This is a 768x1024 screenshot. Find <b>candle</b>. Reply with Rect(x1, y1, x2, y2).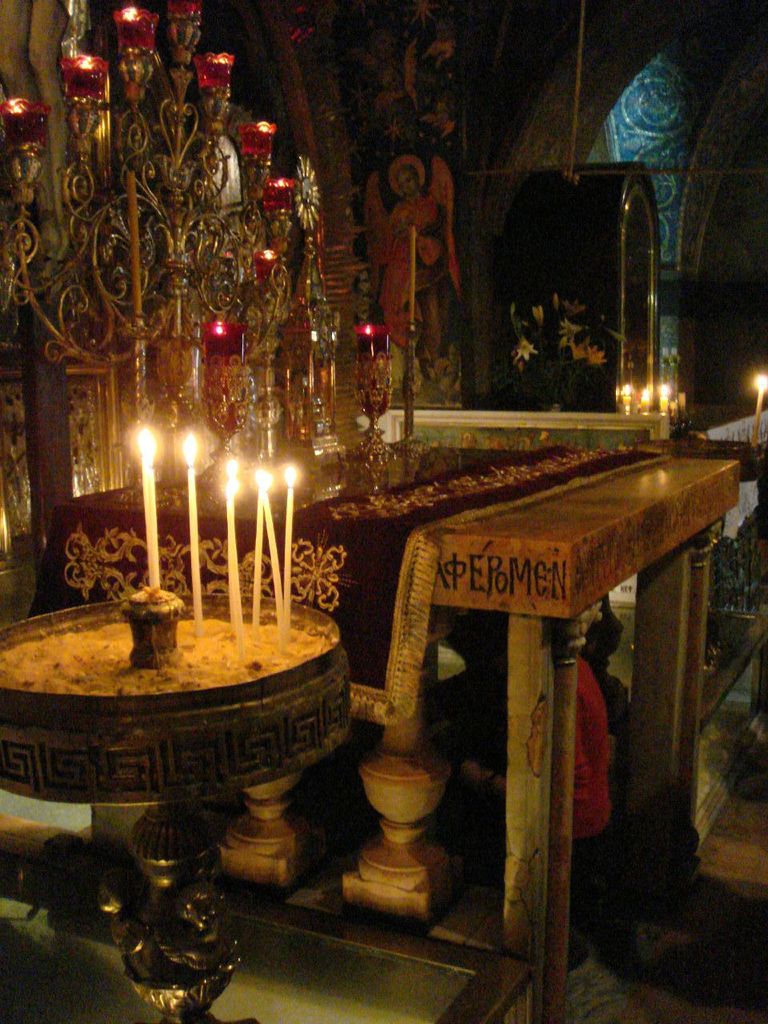
Rect(262, 471, 283, 621).
